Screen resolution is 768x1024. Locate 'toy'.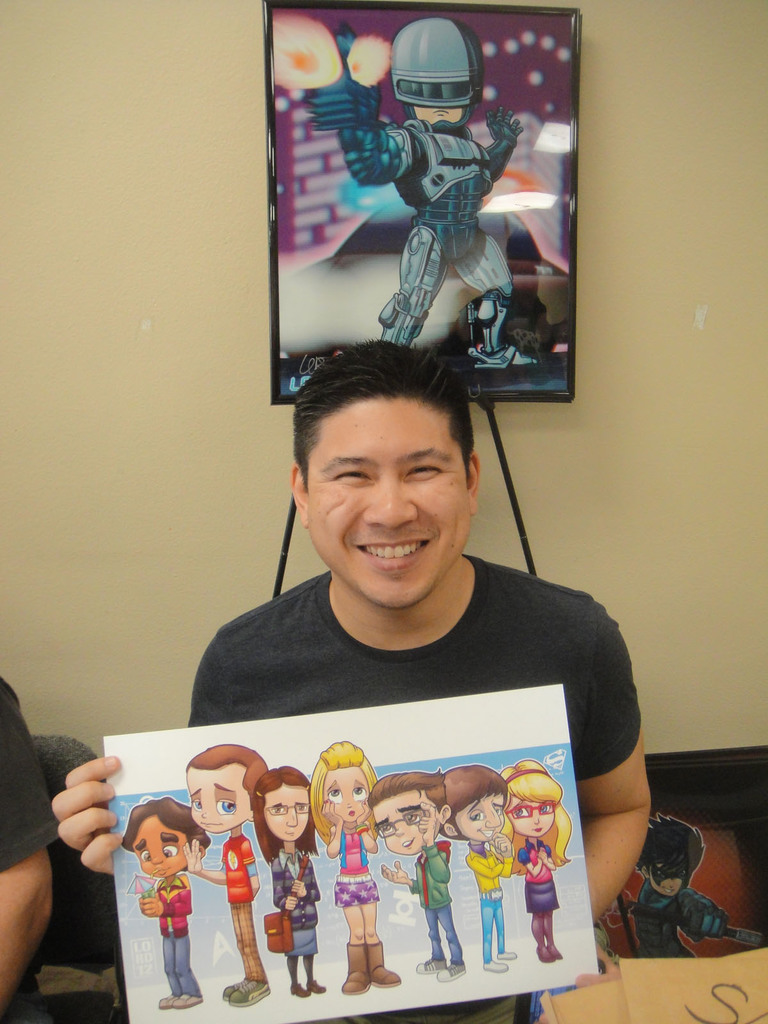
locate(374, 762, 469, 982).
